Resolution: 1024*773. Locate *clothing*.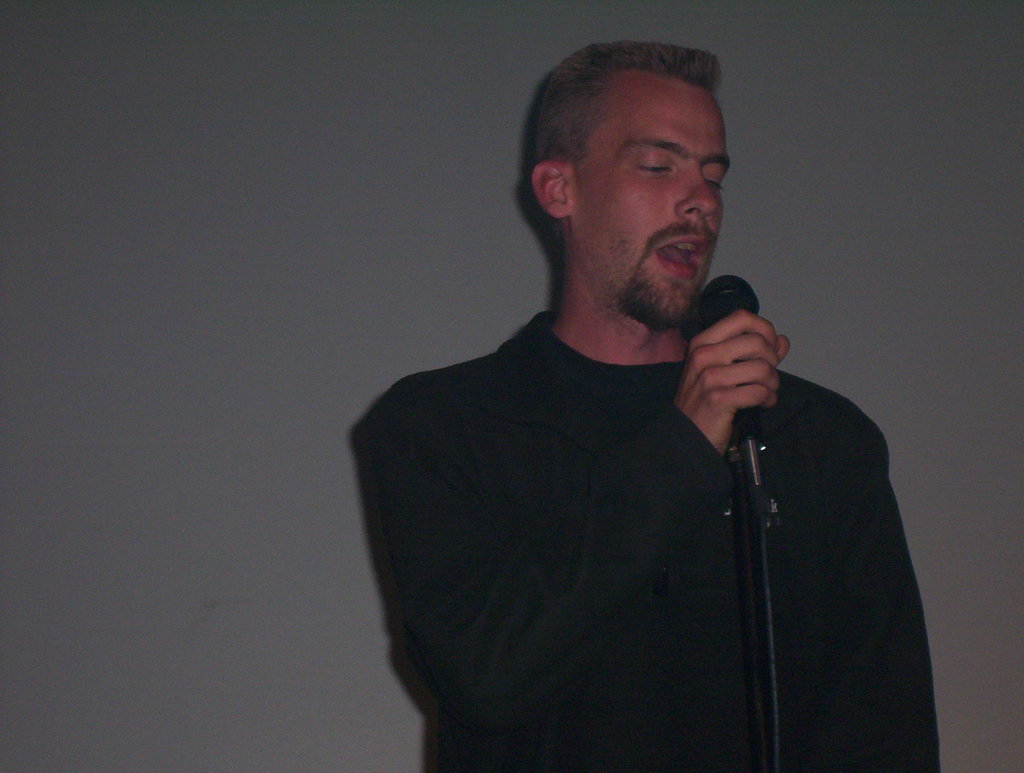
Rect(360, 256, 911, 771).
